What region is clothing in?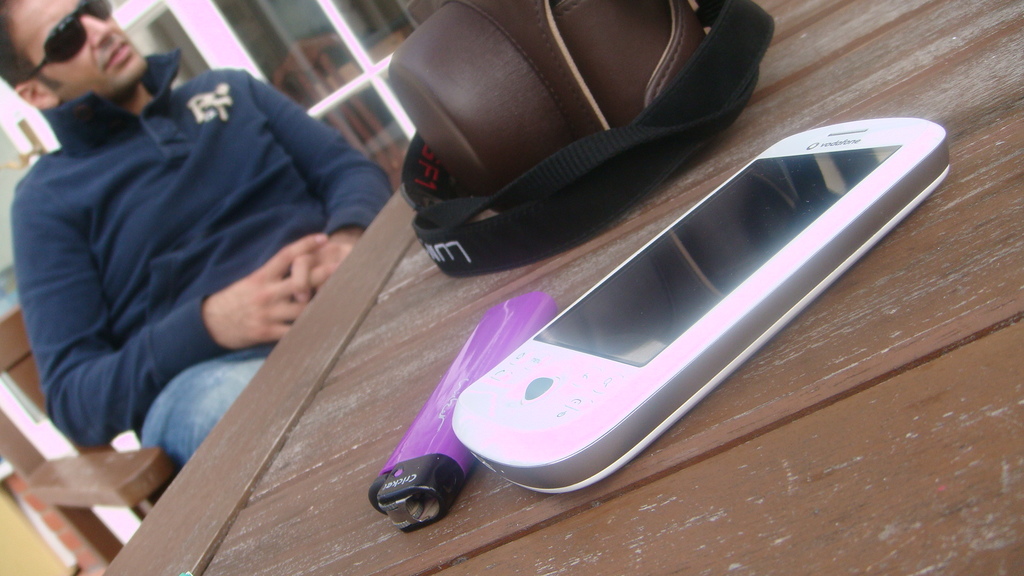
[x1=28, y1=45, x2=367, y2=430].
